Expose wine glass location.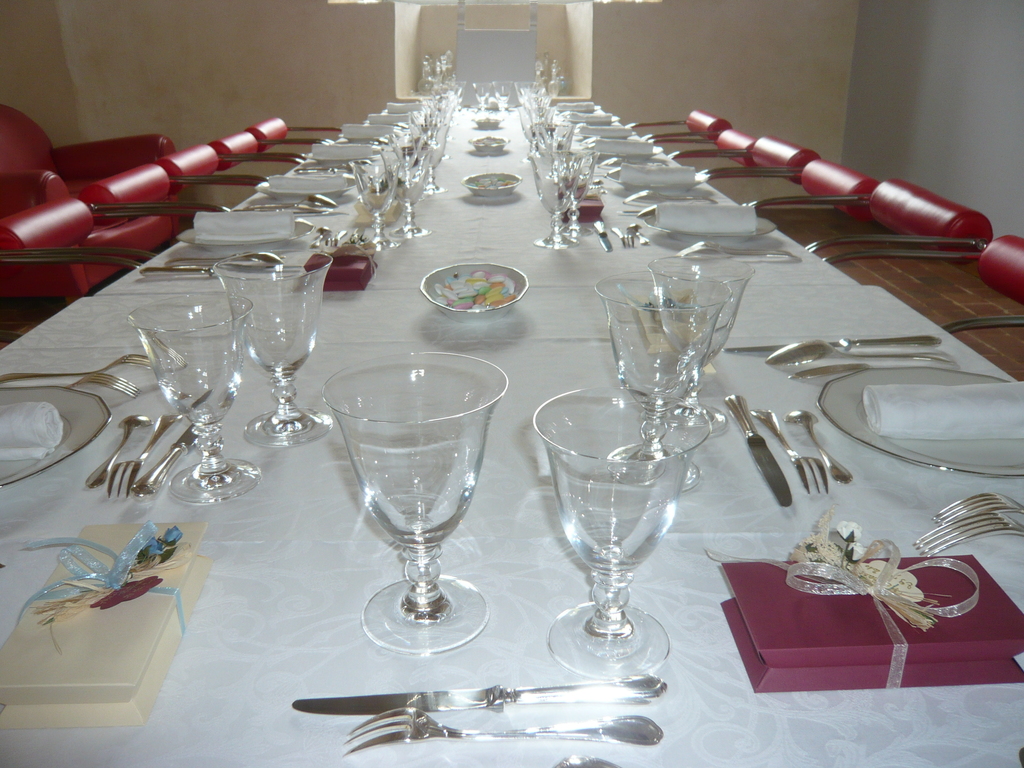
Exposed at left=648, top=257, right=756, bottom=437.
